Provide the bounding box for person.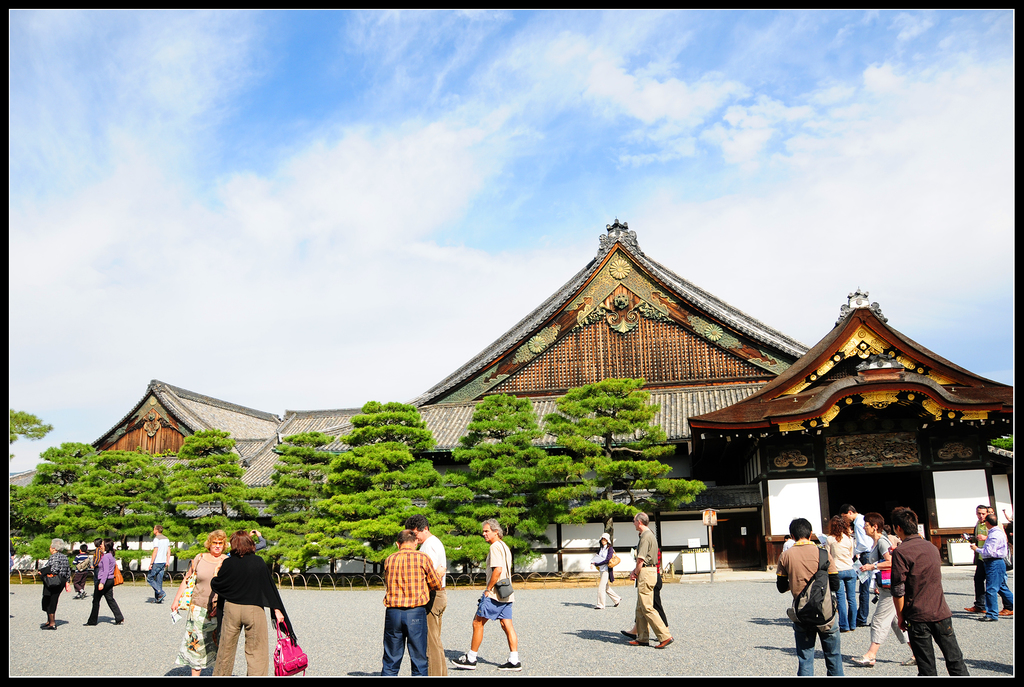
(x1=969, y1=517, x2=1011, y2=624).
